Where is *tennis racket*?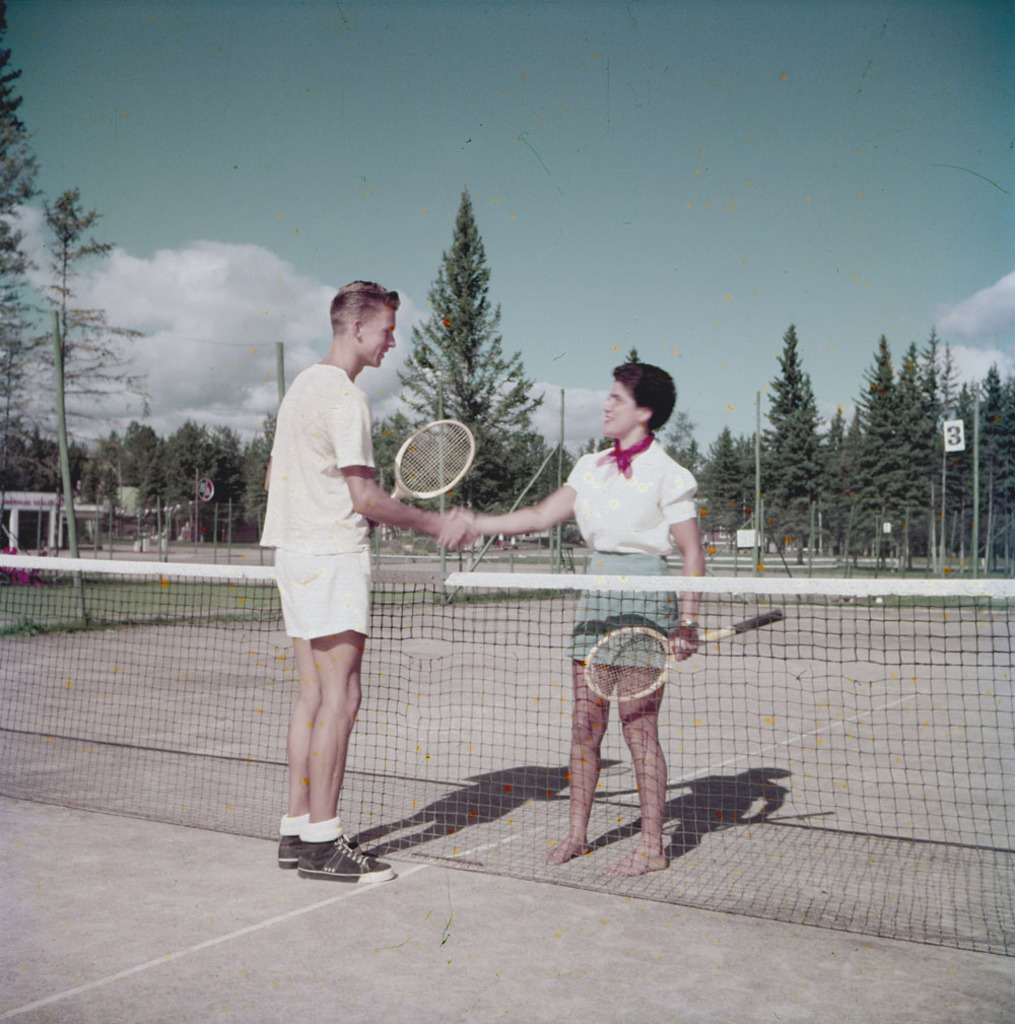
[582, 607, 784, 703].
